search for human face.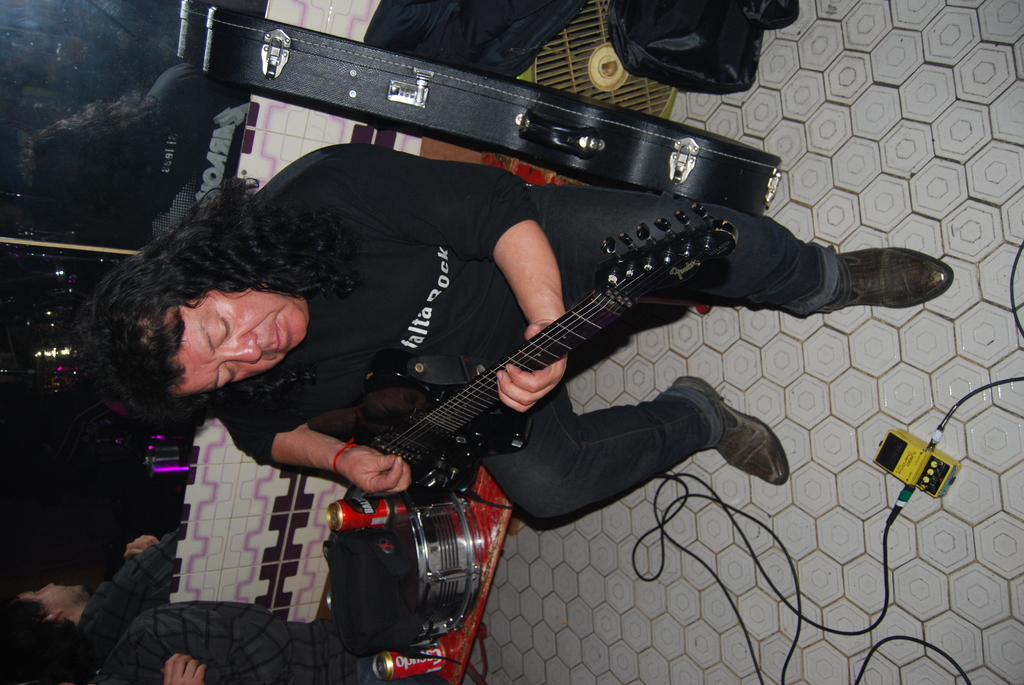
Found at (x1=168, y1=285, x2=311, y2=395).
